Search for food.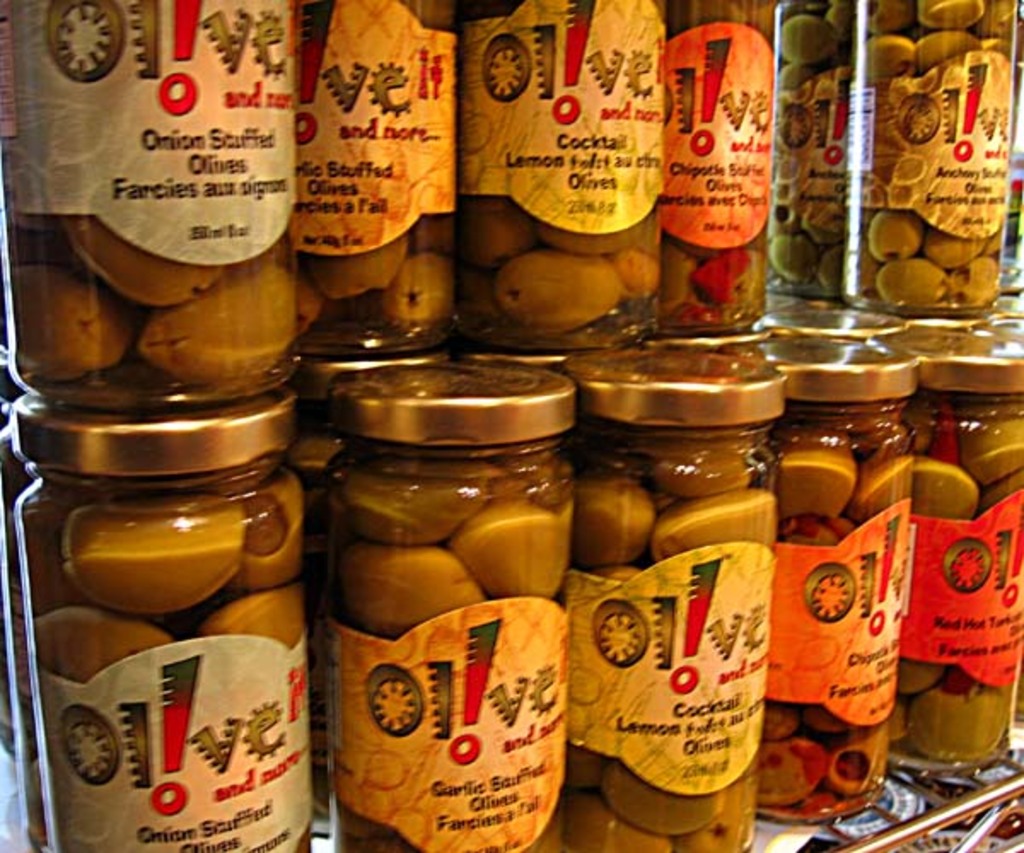
Found at [x1=901, y1=401, x2=939, y2=459].
